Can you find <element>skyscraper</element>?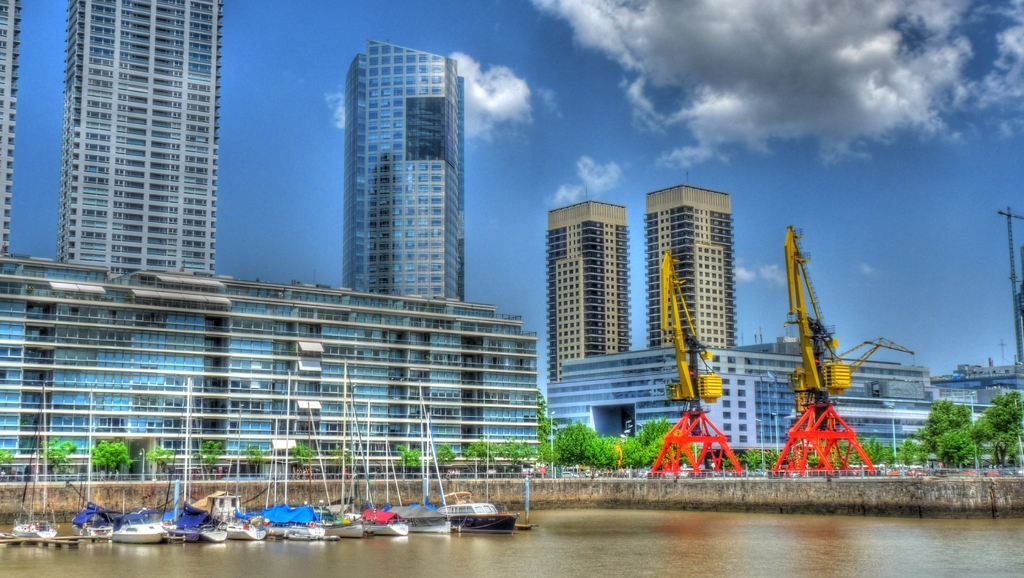
Yes, bounding box: pyautogui.locateOnScreen(644, 186, 739, 348).
